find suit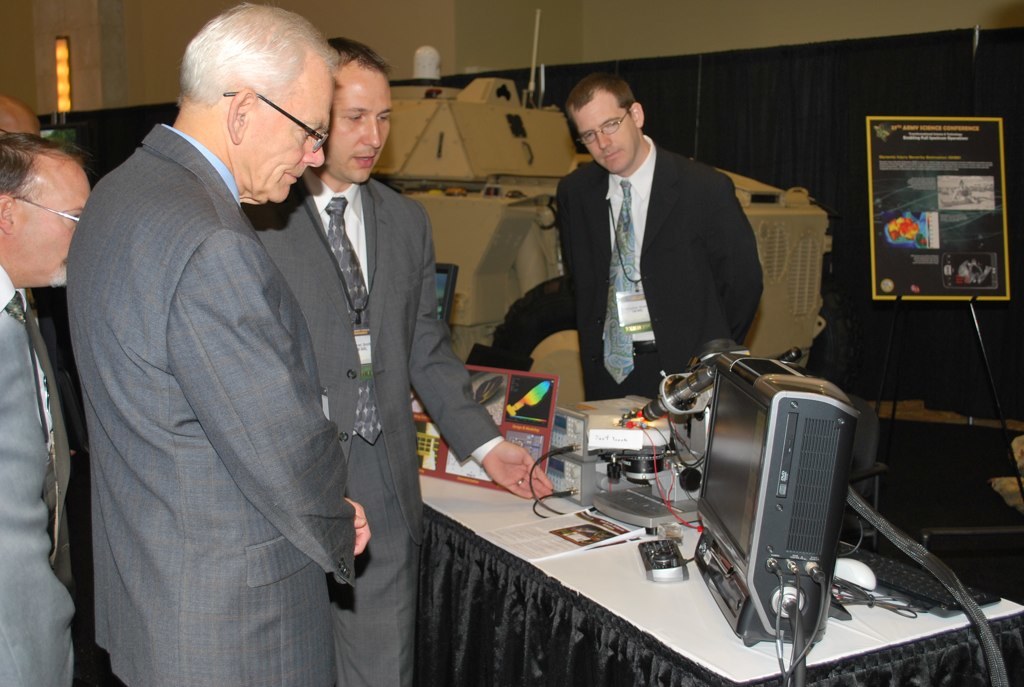
left=0, top=249, right=78, bottom=686
